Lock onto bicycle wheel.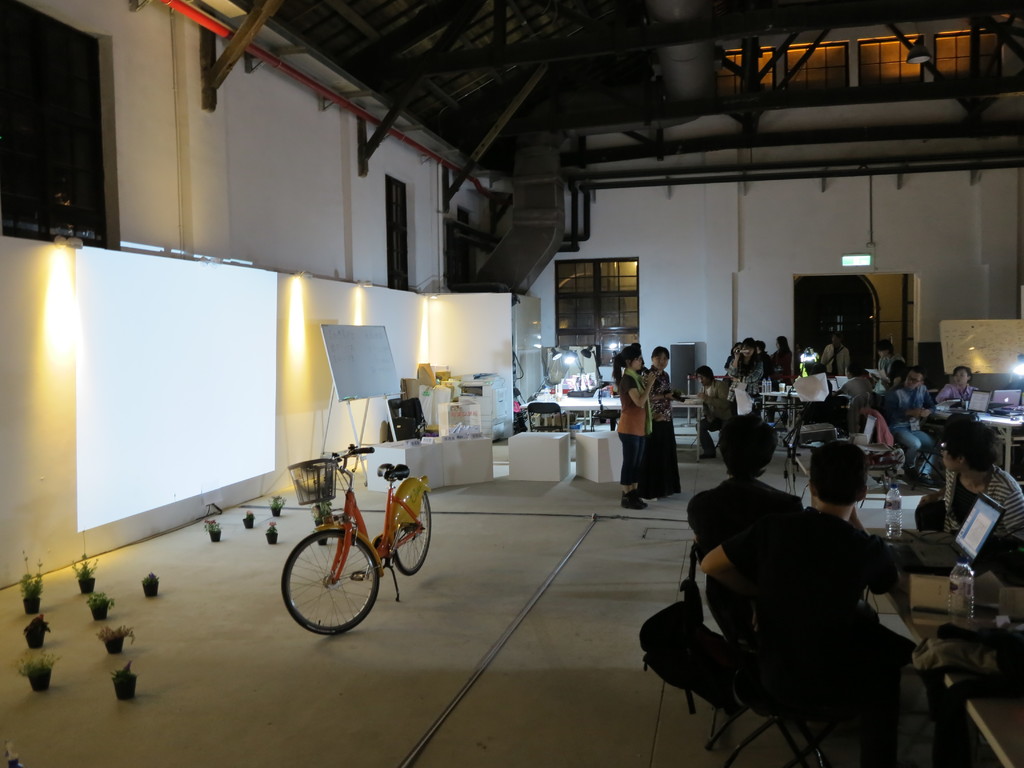
Locked: rect(279, 544, 376, 641).
